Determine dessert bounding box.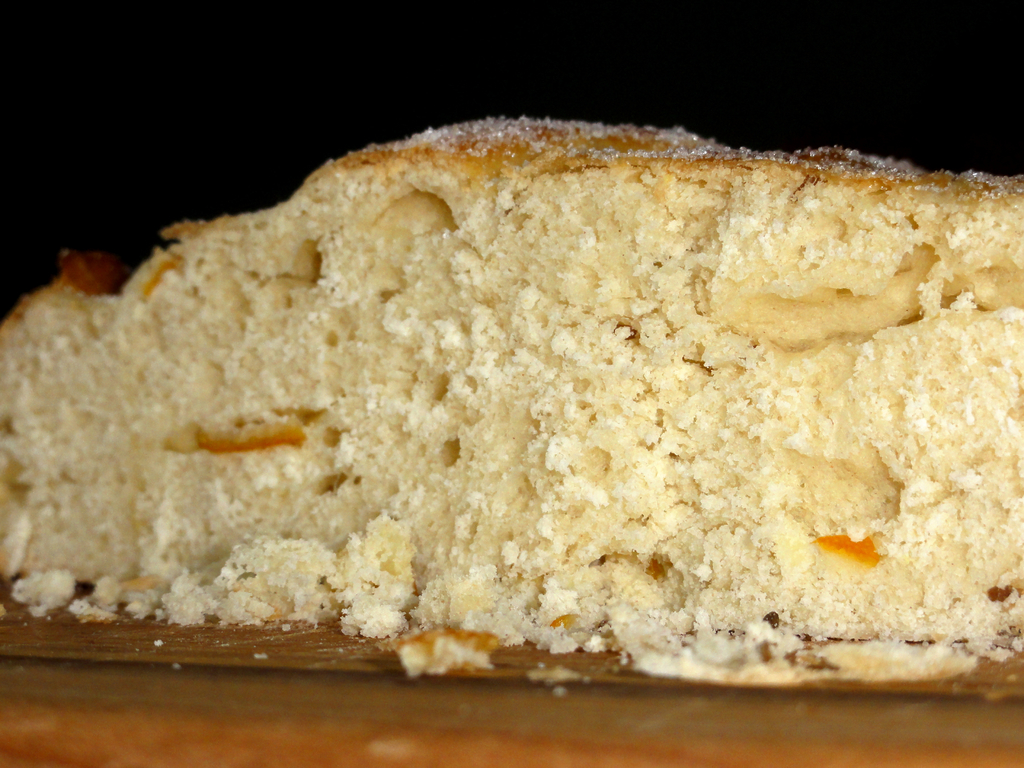
Determined: [0, 119, 1023, 675].
